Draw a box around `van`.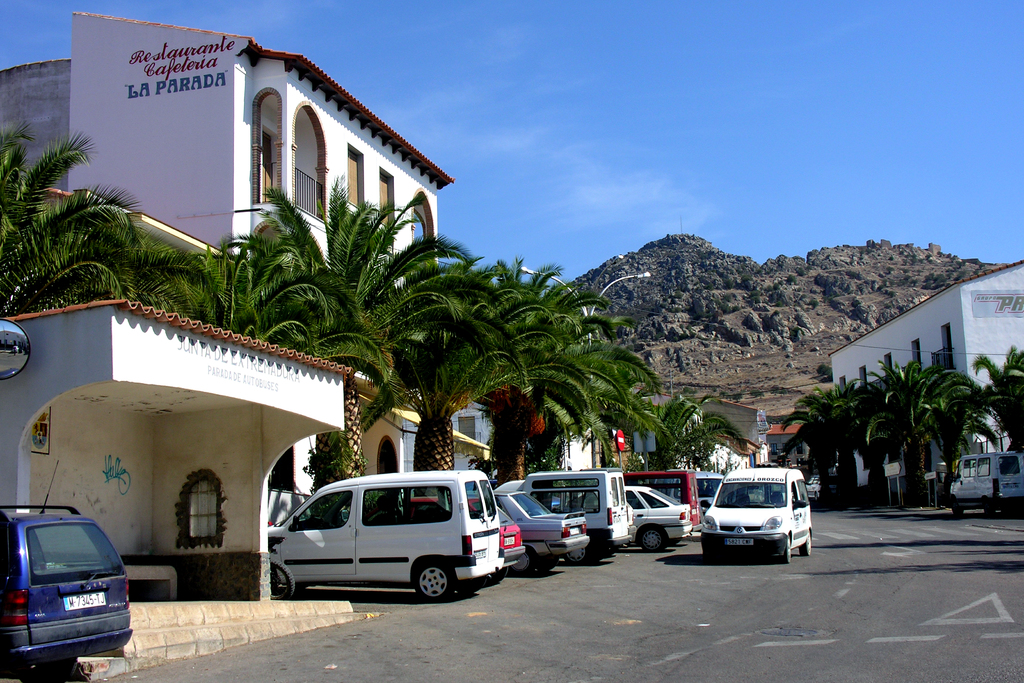
<bbox>266, 467, 510, 604</bbox>.
